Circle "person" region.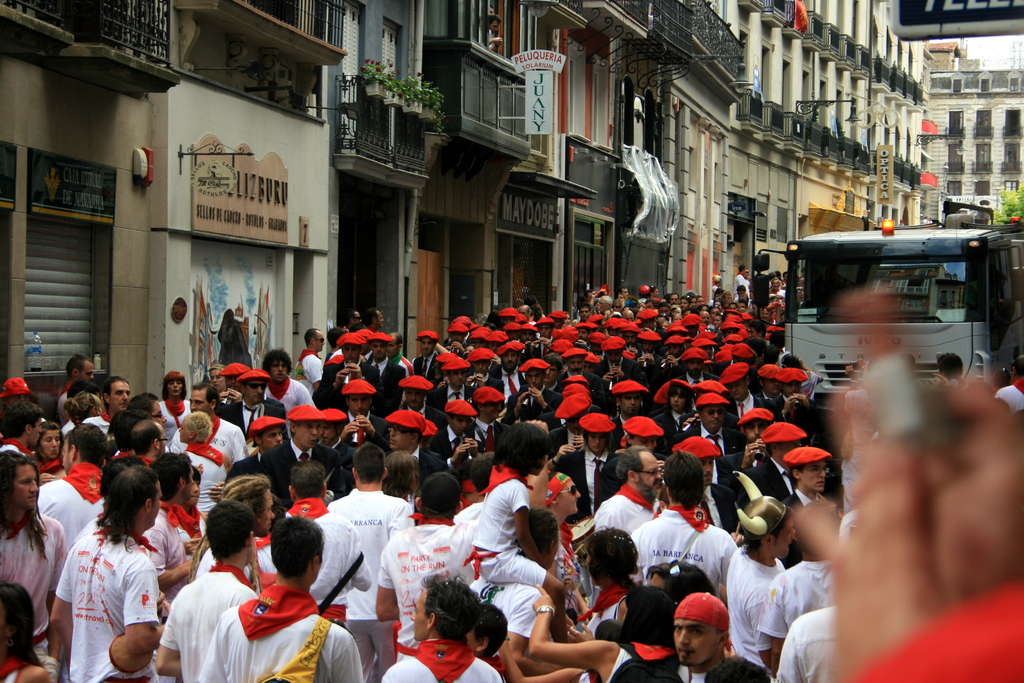
Region: detection(399, 374, 445, 429).
